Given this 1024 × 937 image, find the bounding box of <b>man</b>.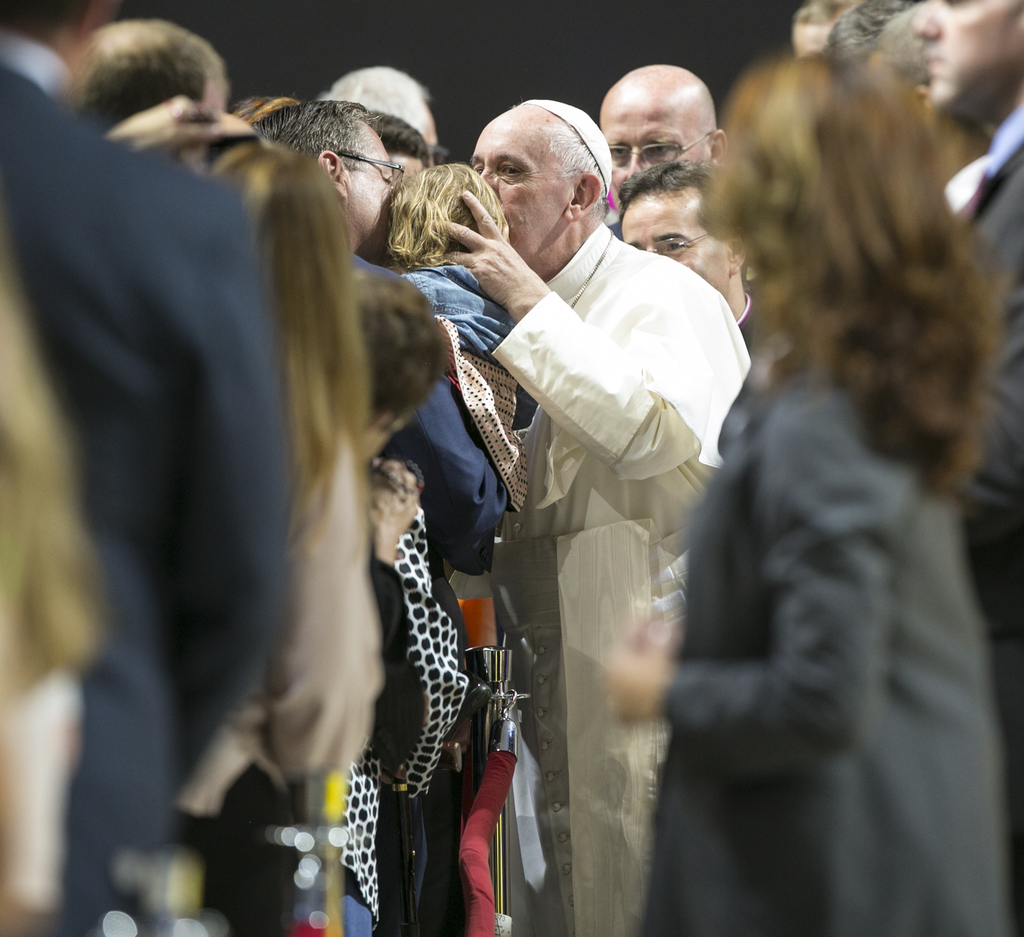
box=[83, 4, 245, 134].
